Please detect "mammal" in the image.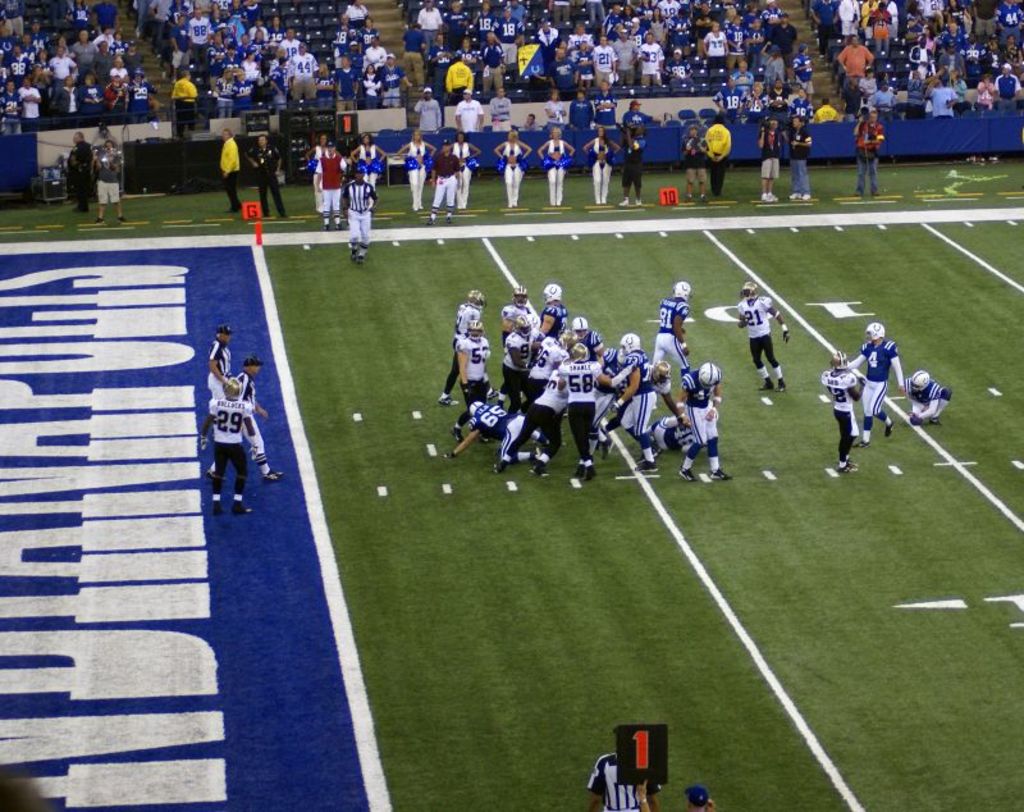
527,327,572,439.
